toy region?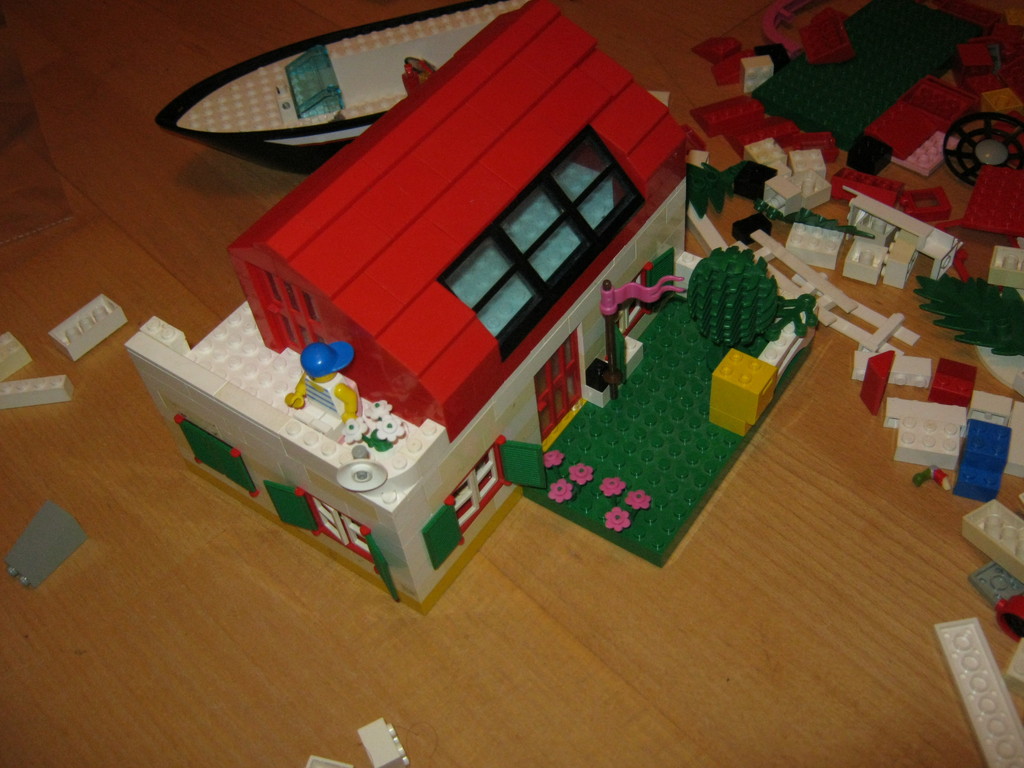
pyautogui.locateOnScreen(6, 498, 86, 589)
